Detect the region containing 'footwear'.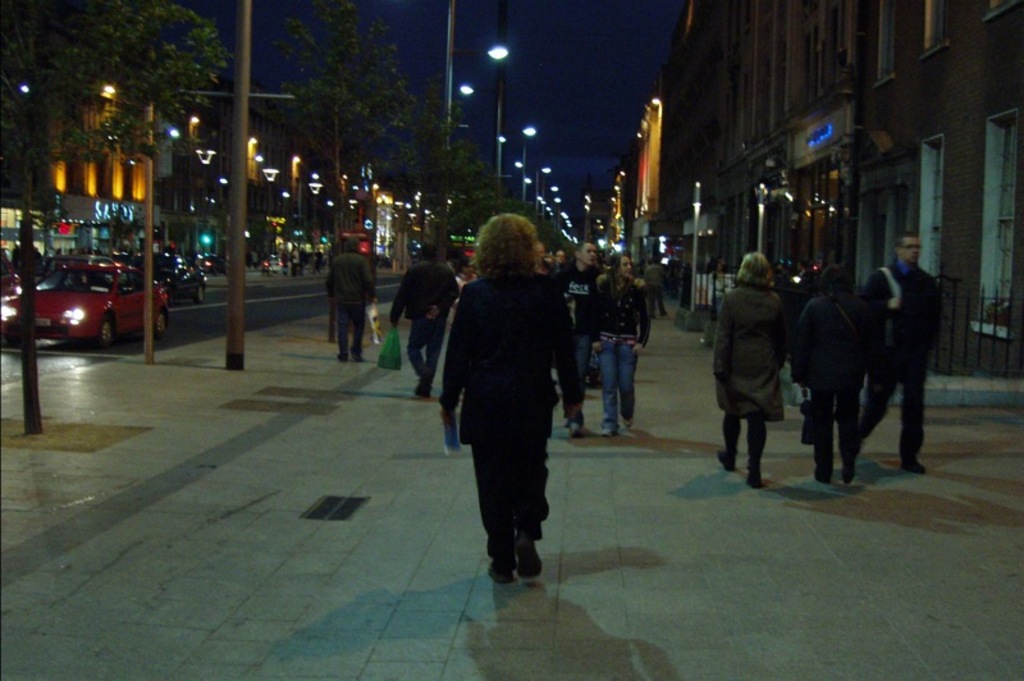
<region>490, 556, 516, 582</region>.
